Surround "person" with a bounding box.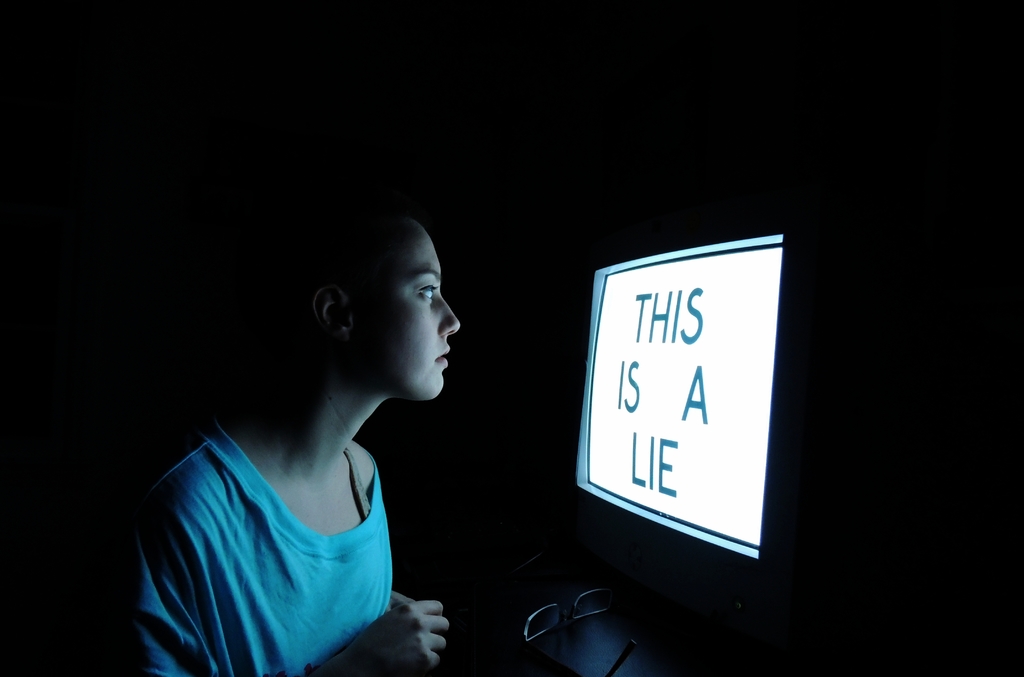
112,189,458,676.
